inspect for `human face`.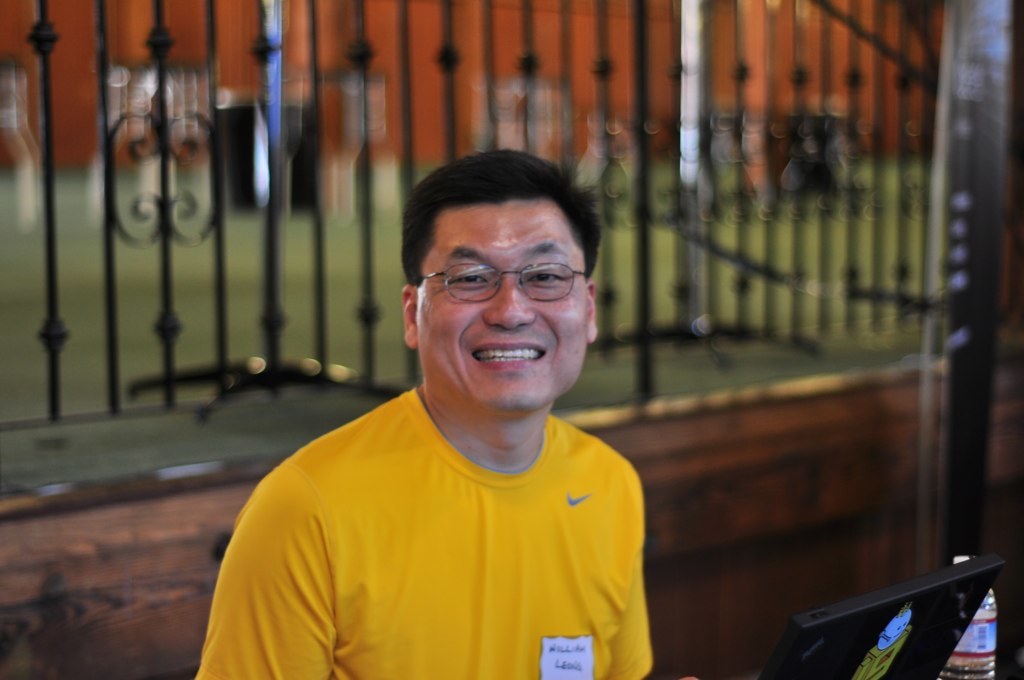
Inspection: BBox(415, 198, 591, 421).
